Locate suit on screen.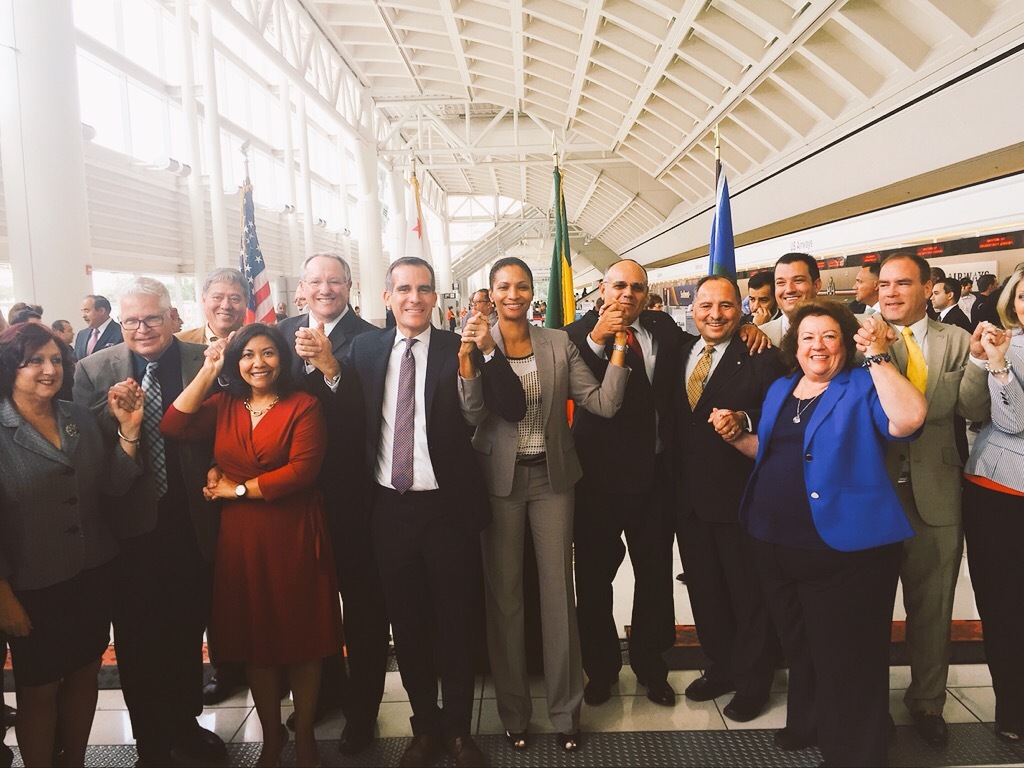
On screen at bbox=[68, 319, 121, 362].
